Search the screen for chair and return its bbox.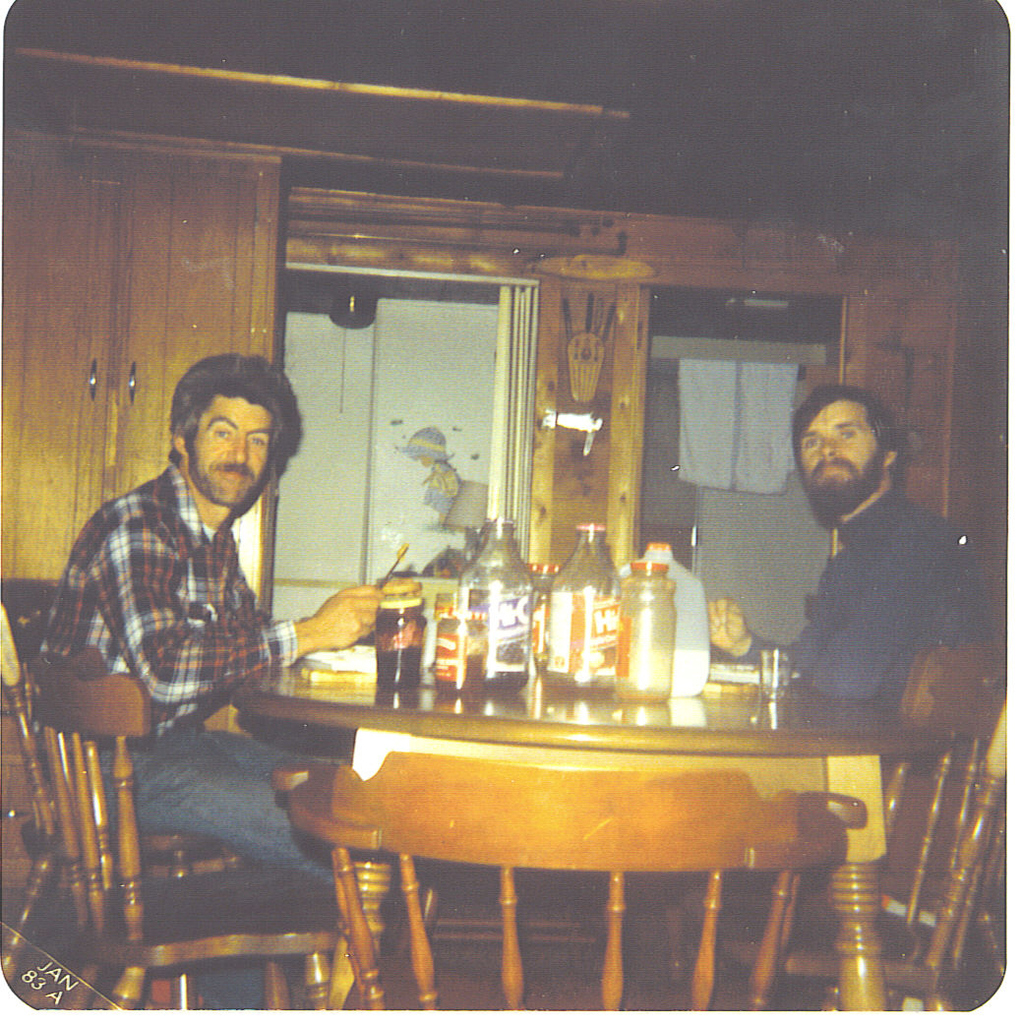
Found: (x1=0, y1=573, x2=241, y2=1013).
